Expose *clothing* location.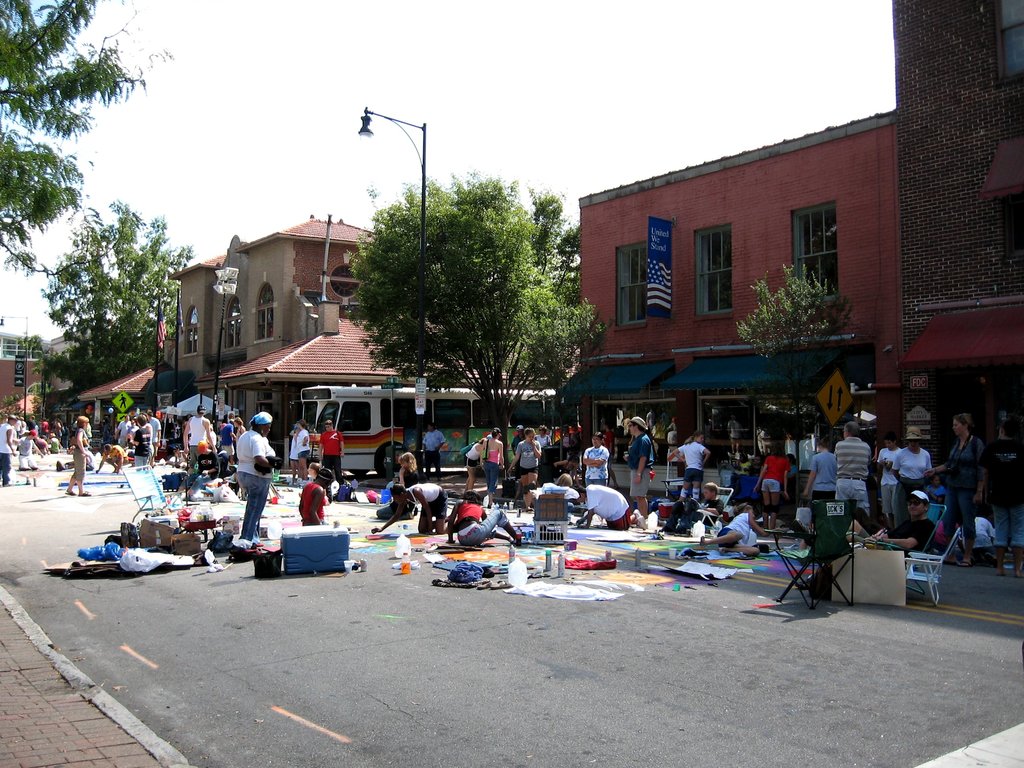
Exposed at x1=877 y1=500 x2=947 y2=549.
